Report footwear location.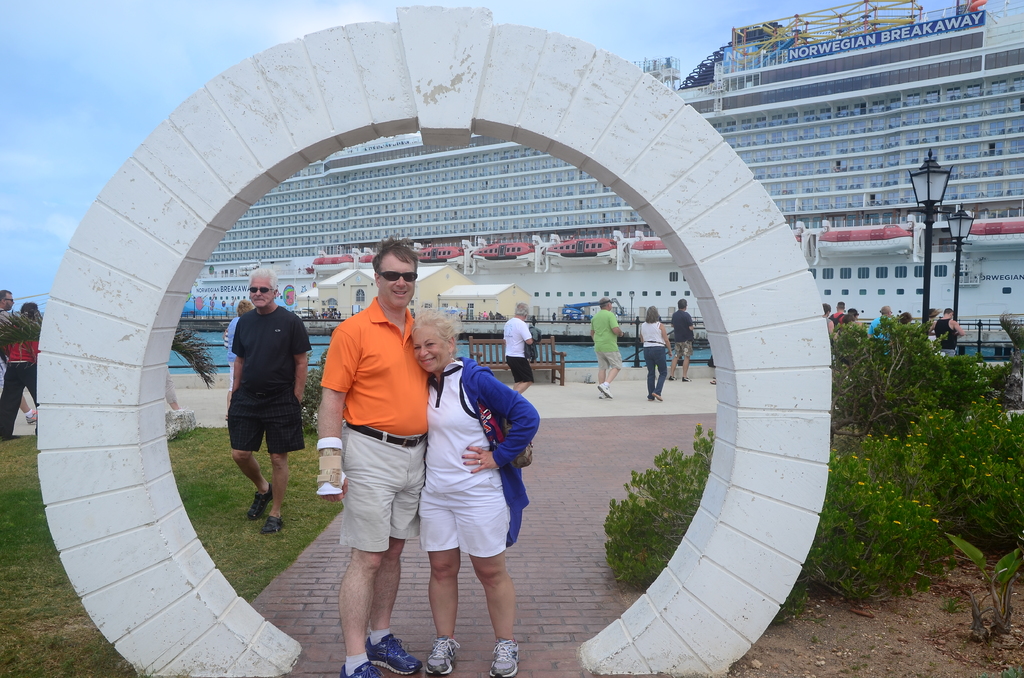
Report: <box>243,489,273,521</box>.
